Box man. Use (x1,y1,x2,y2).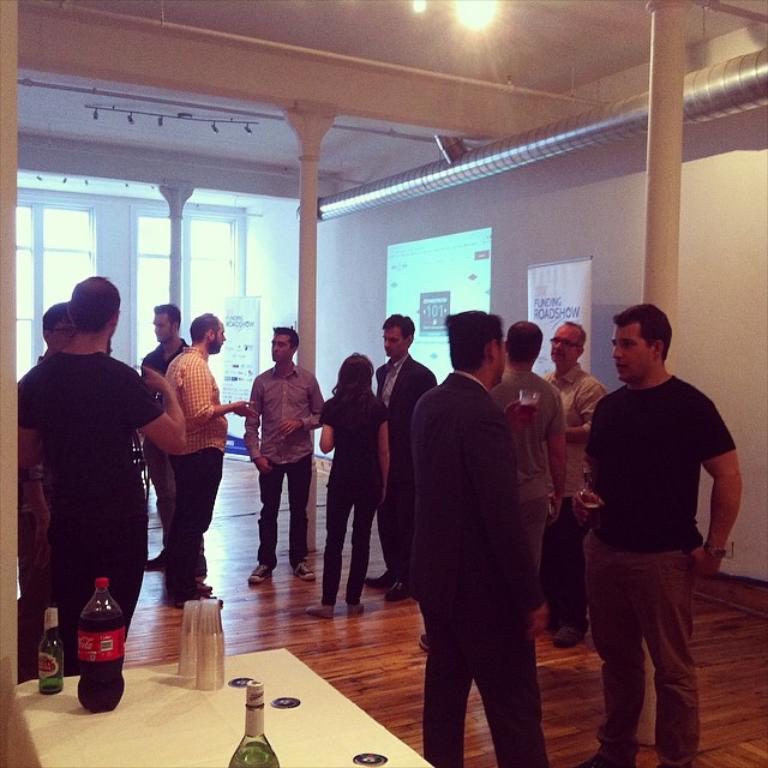
(415,313,559,646).
